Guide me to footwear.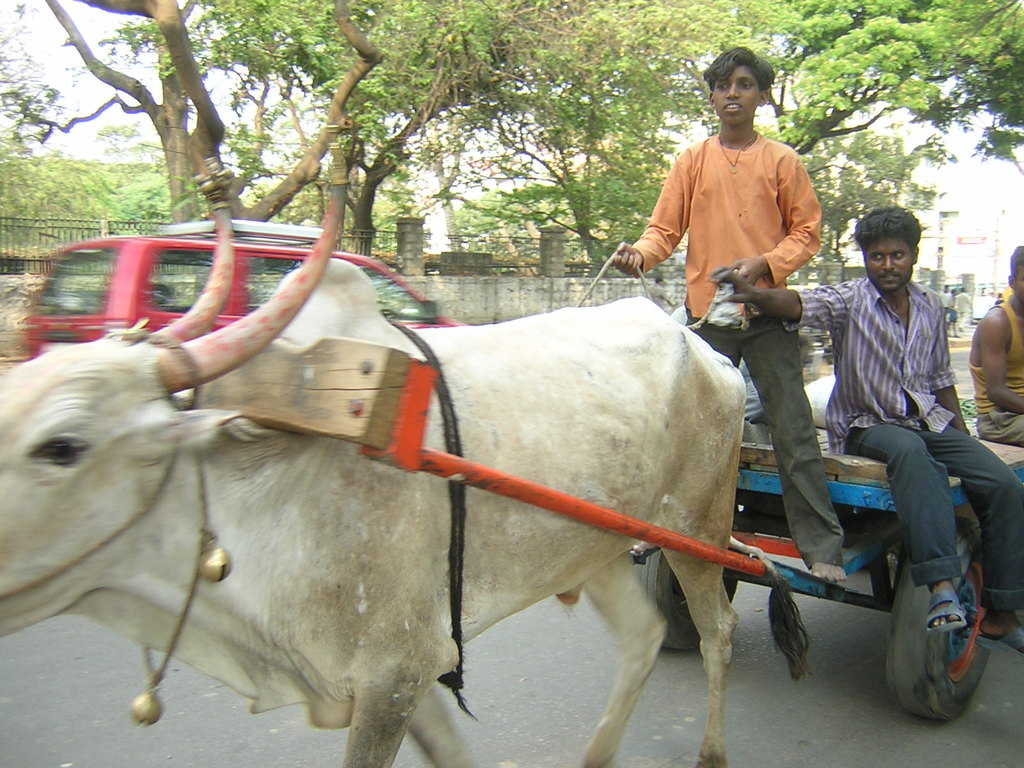
Guidance: <region>977, 620, 1023, 660</region>.
